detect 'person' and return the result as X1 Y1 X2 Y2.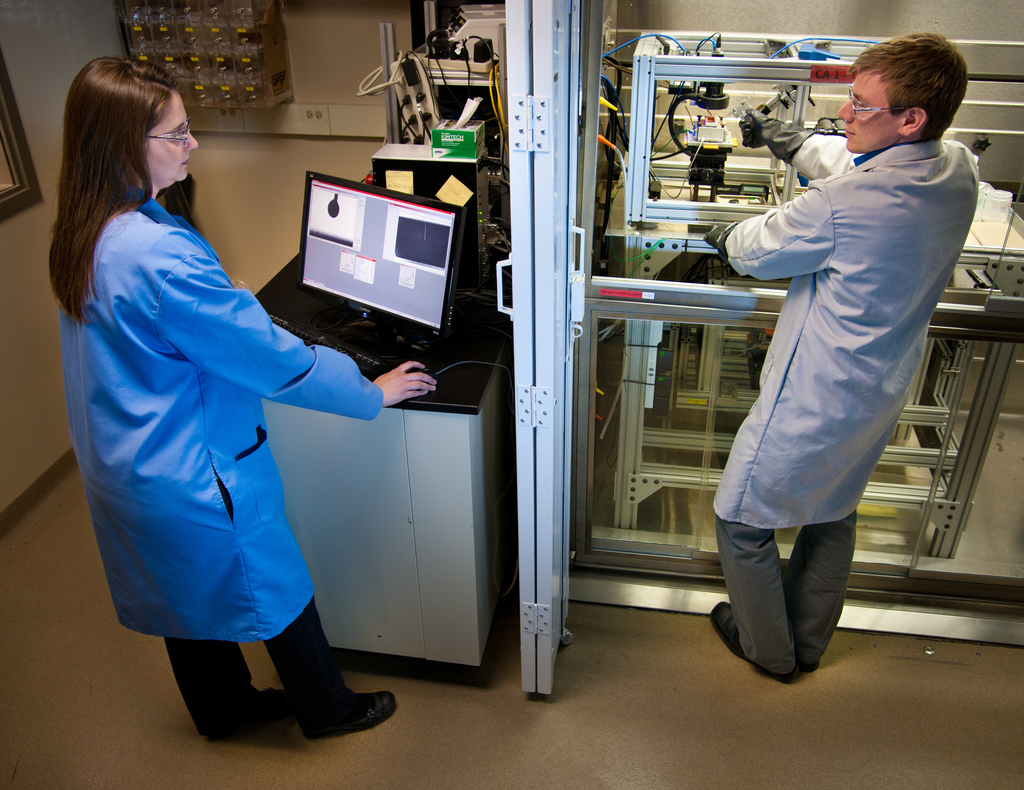
723 36 984 698.
